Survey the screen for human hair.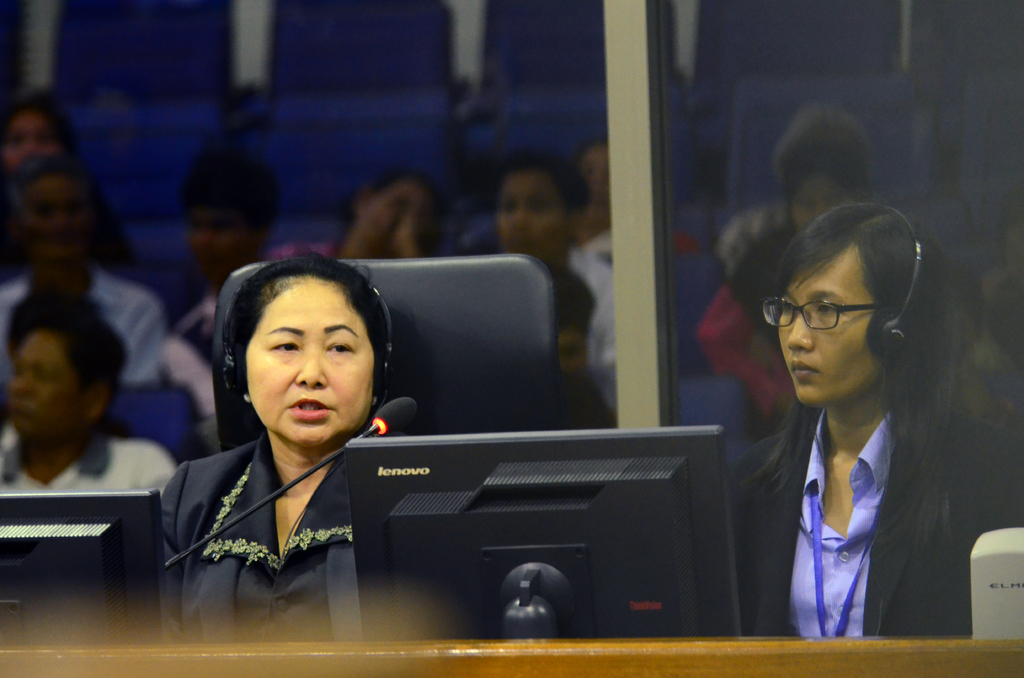
Survey found: bbox=[224, 249, 392, 385].
